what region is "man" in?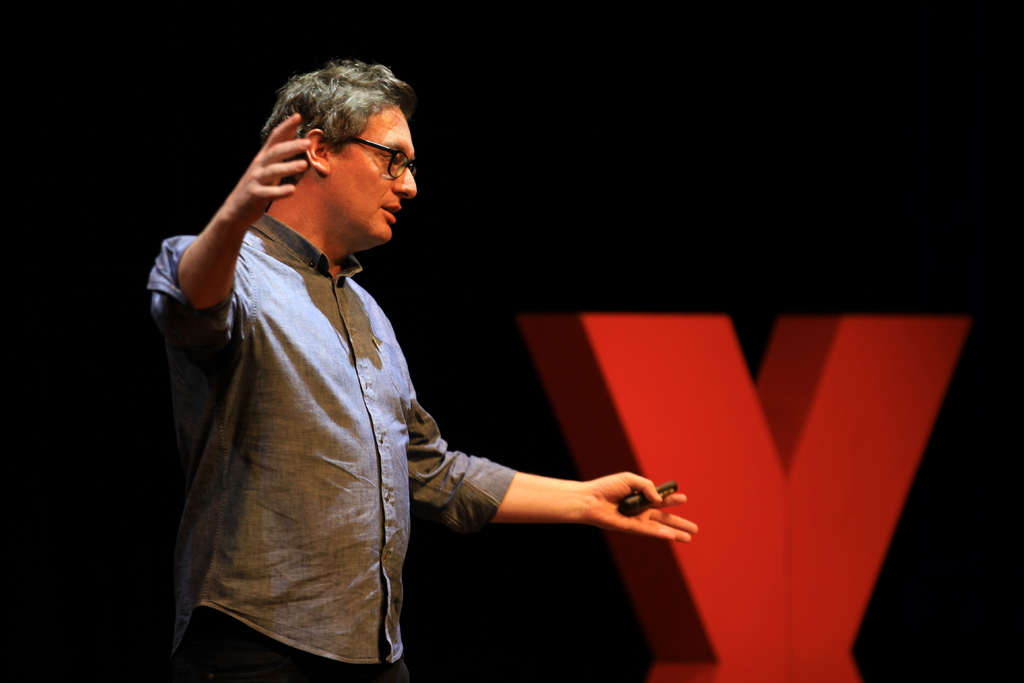
locate(143, 58, 699, 682).
